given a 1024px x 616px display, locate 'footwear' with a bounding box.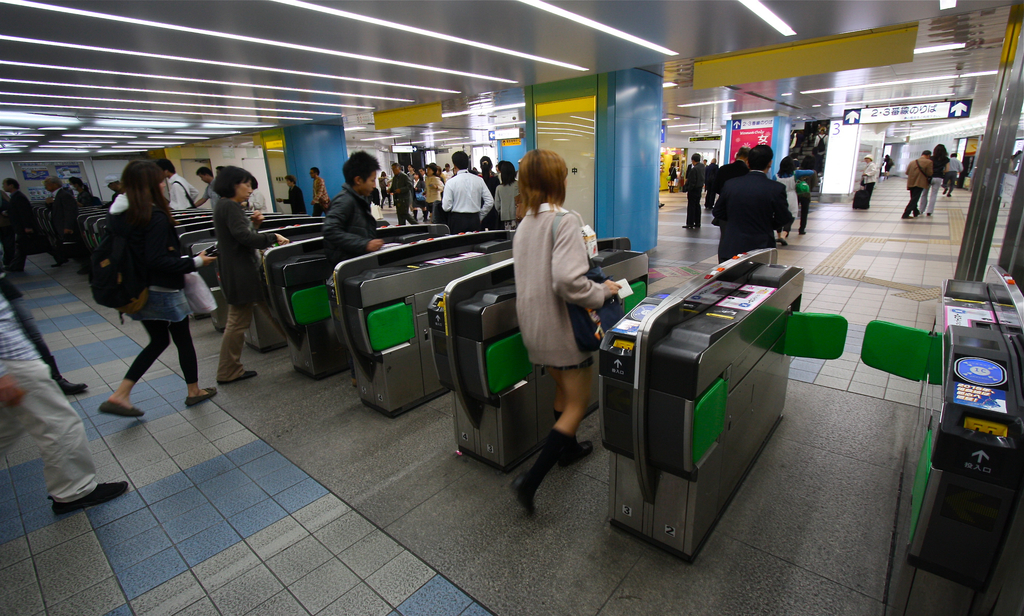
Located: box=[97, 401, 145, 413].
